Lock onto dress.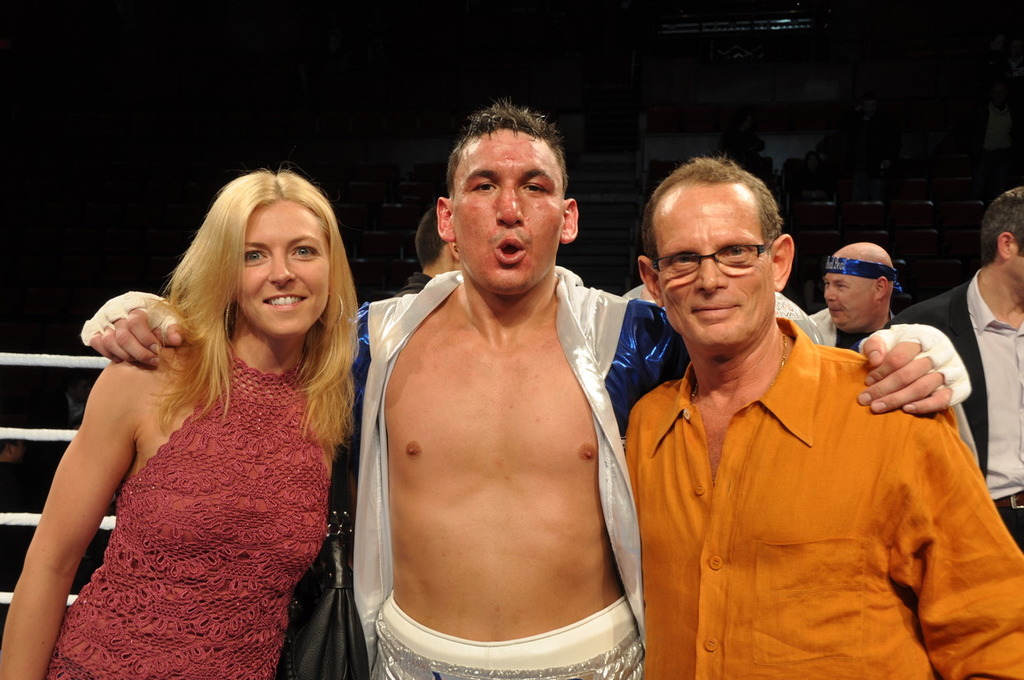
Locked: (left=39, top=349, right=329, bottom=679).
